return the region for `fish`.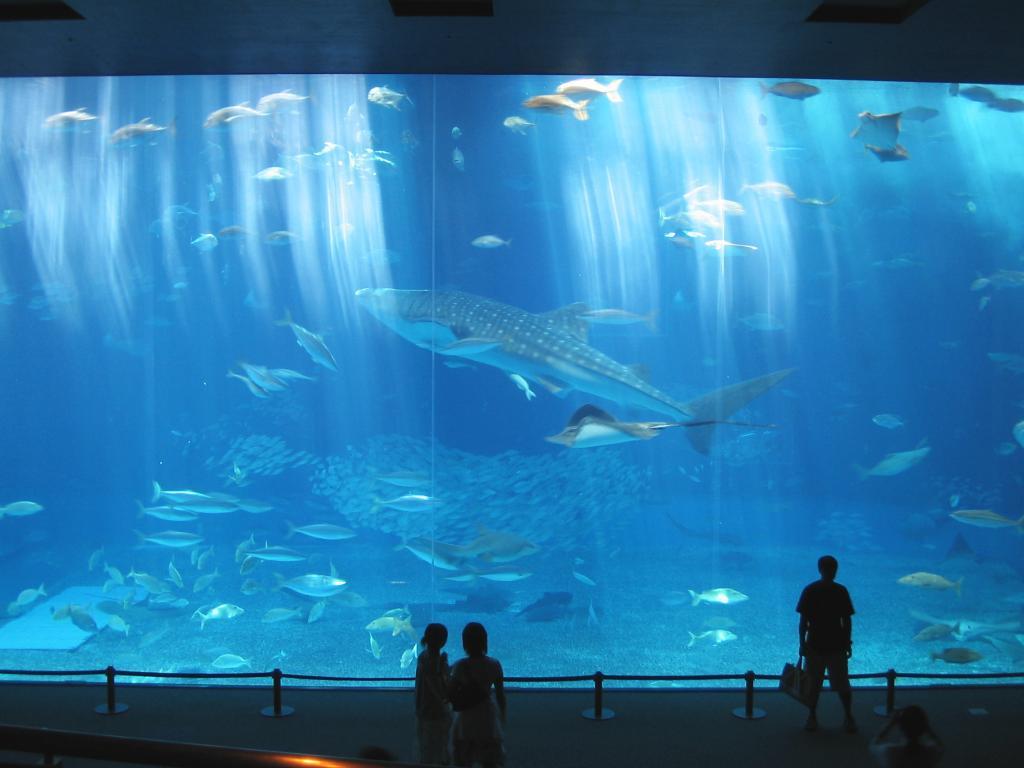
<box>252,165,293,184</box>.
